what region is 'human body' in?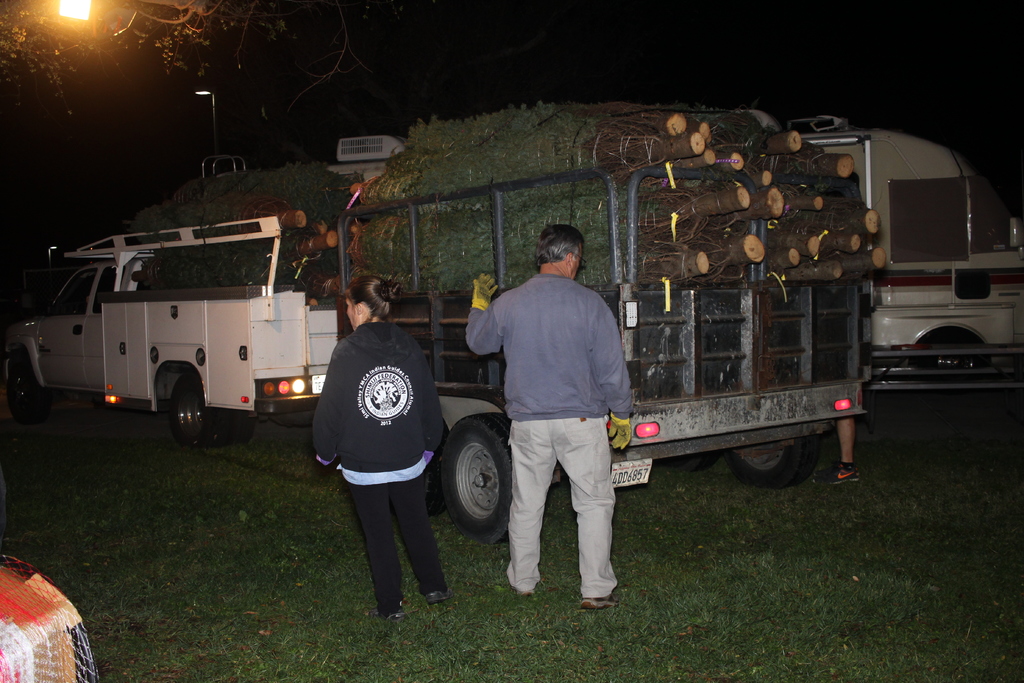
locate(310, 322, 452, 625).
